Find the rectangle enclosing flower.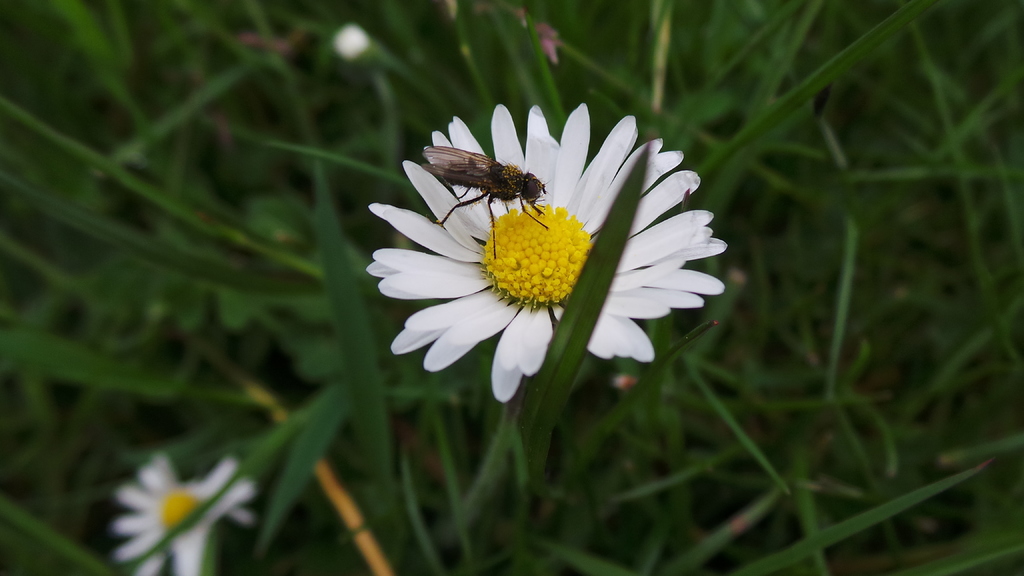
{"x1": 118, "y1": 435, "x2": 260, "y2": 572}.
